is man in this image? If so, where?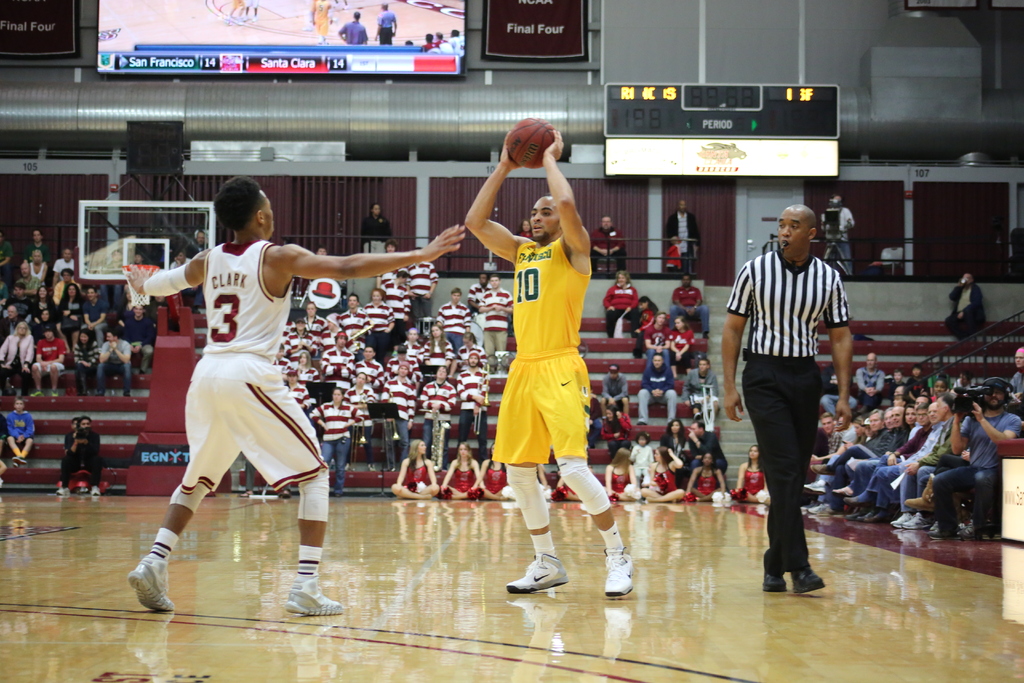
Yes, at bbox=(300, 245, 344, 299).
